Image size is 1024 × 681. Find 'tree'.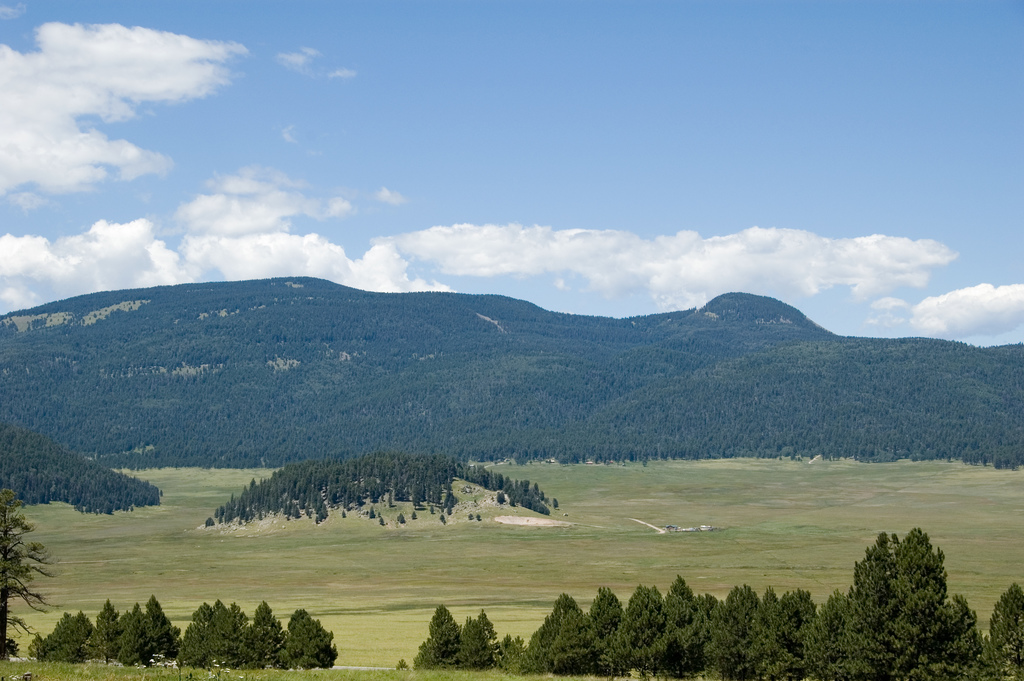
(456, 610, 486, 675).
